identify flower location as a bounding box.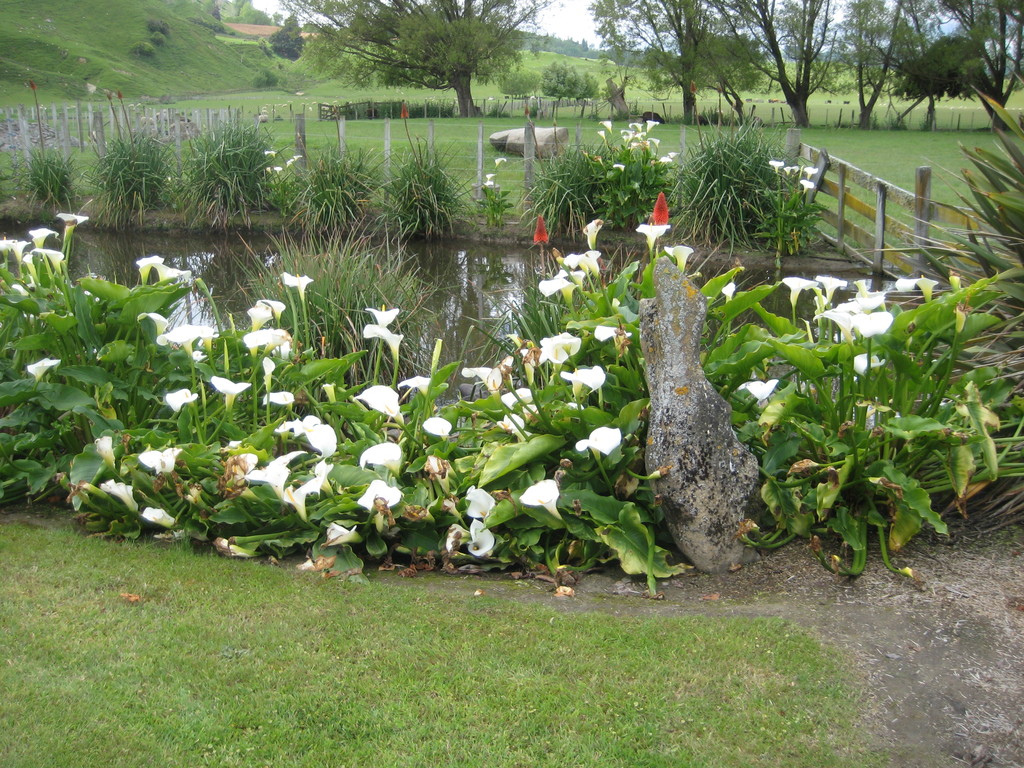
l=797, t=177, r=815, b=191.
